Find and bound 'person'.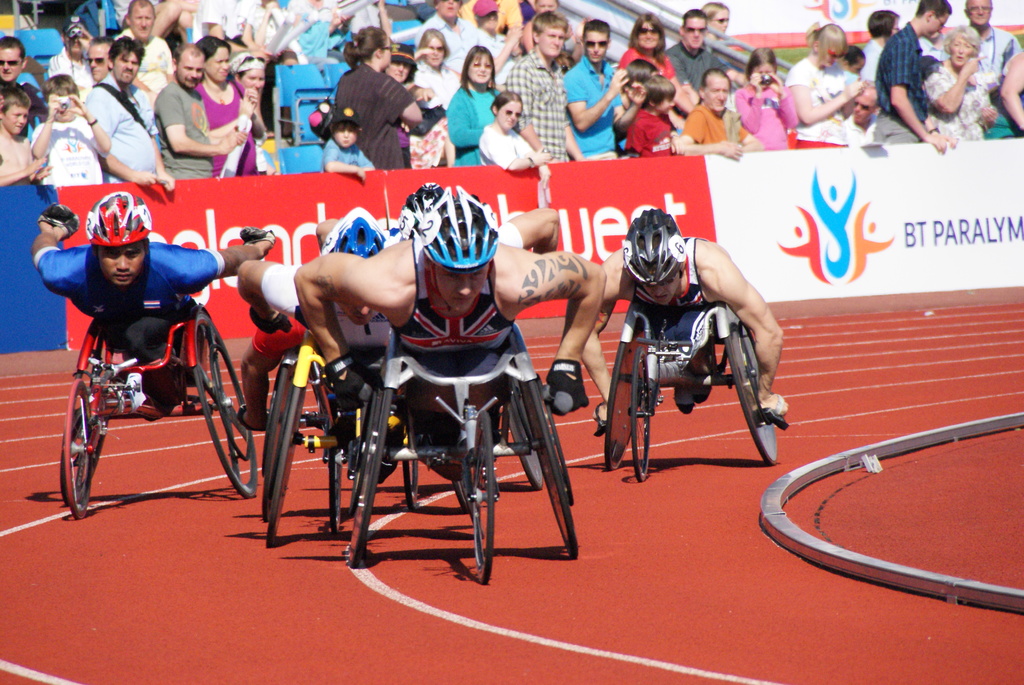
Bound: <box>507,6,586,161</box>.
